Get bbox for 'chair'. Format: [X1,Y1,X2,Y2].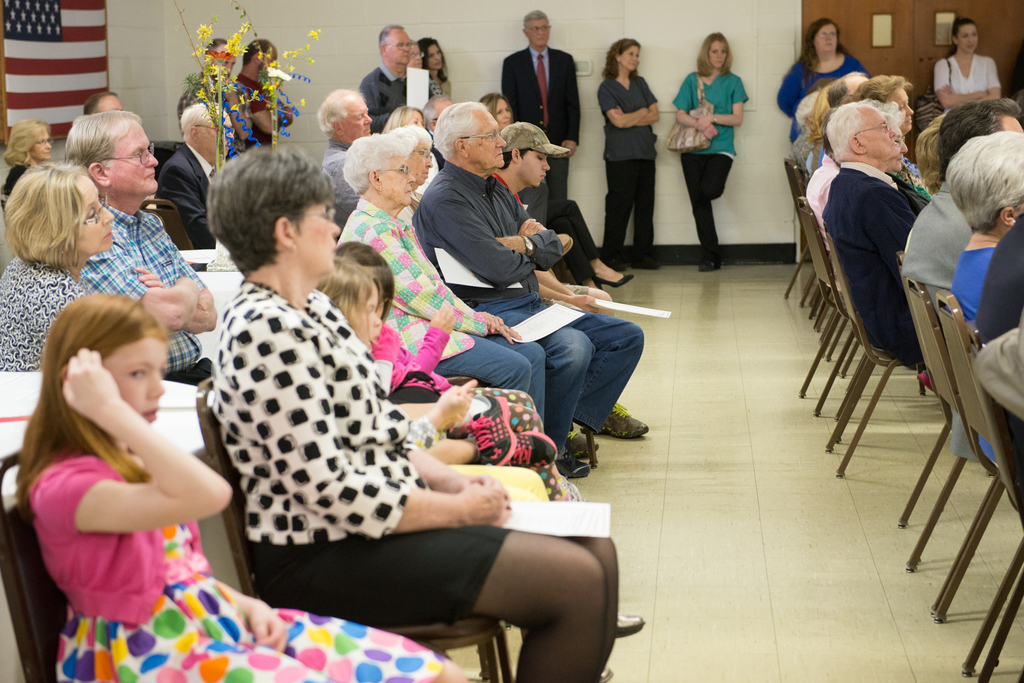
[800,193,896,428].
